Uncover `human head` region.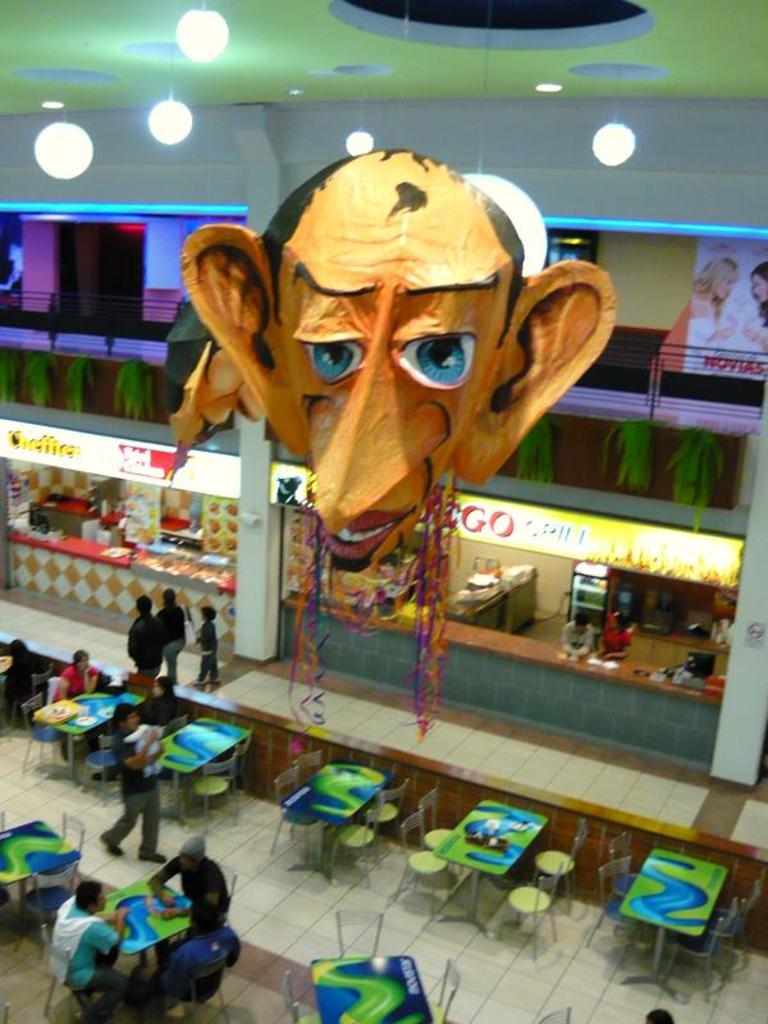
Uncovered: l=182, t=146, r=621, b=568.
